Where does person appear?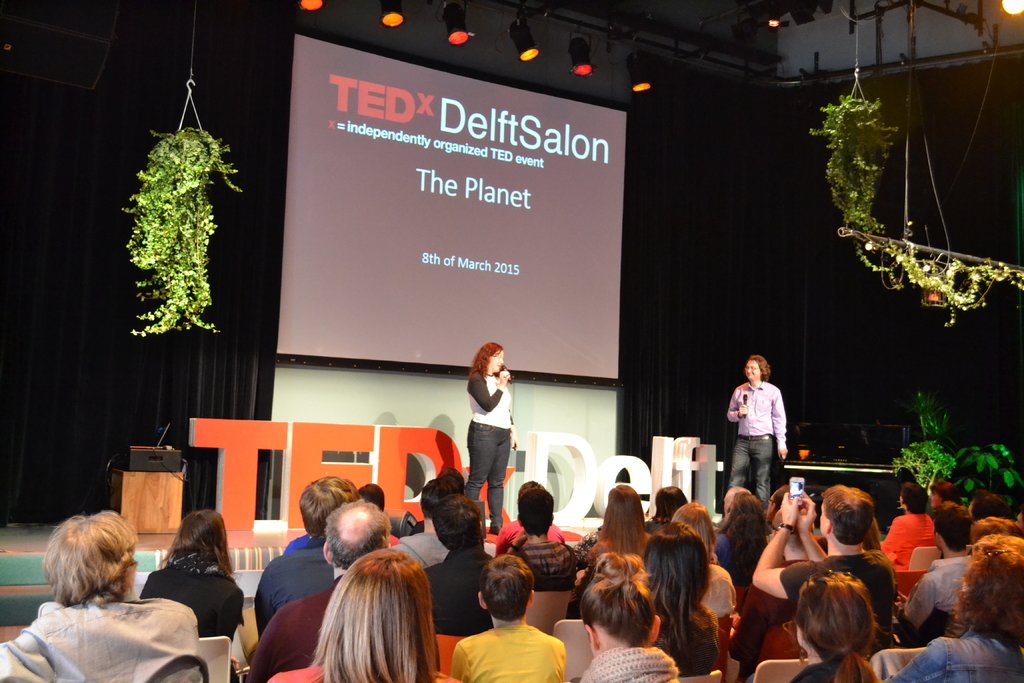
Appears at detection(902, 500, 980, 638).
